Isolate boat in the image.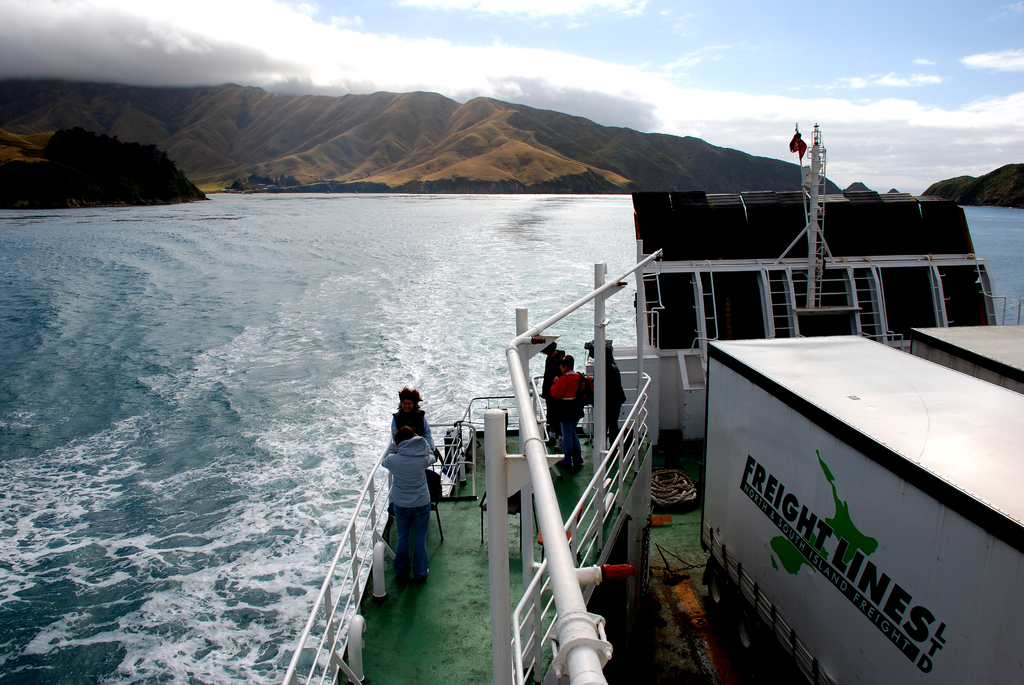
Isolated region: Rect(186, 146, 1023, 654).
